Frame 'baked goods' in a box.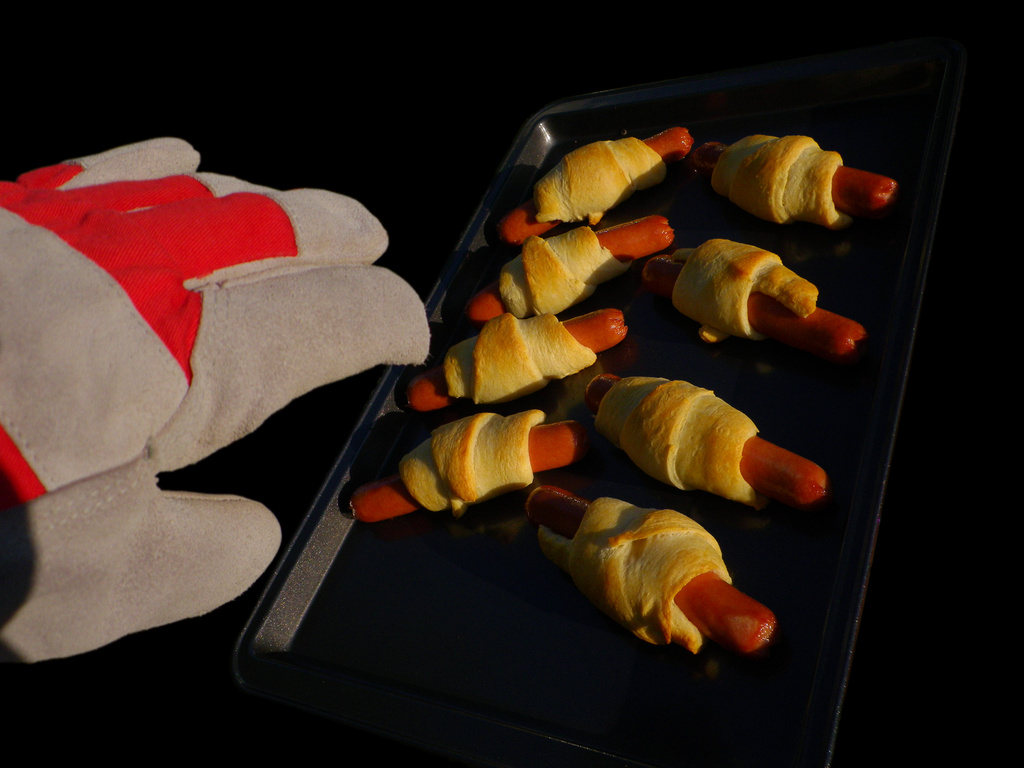
bbox(678, 128, 903, 237).
